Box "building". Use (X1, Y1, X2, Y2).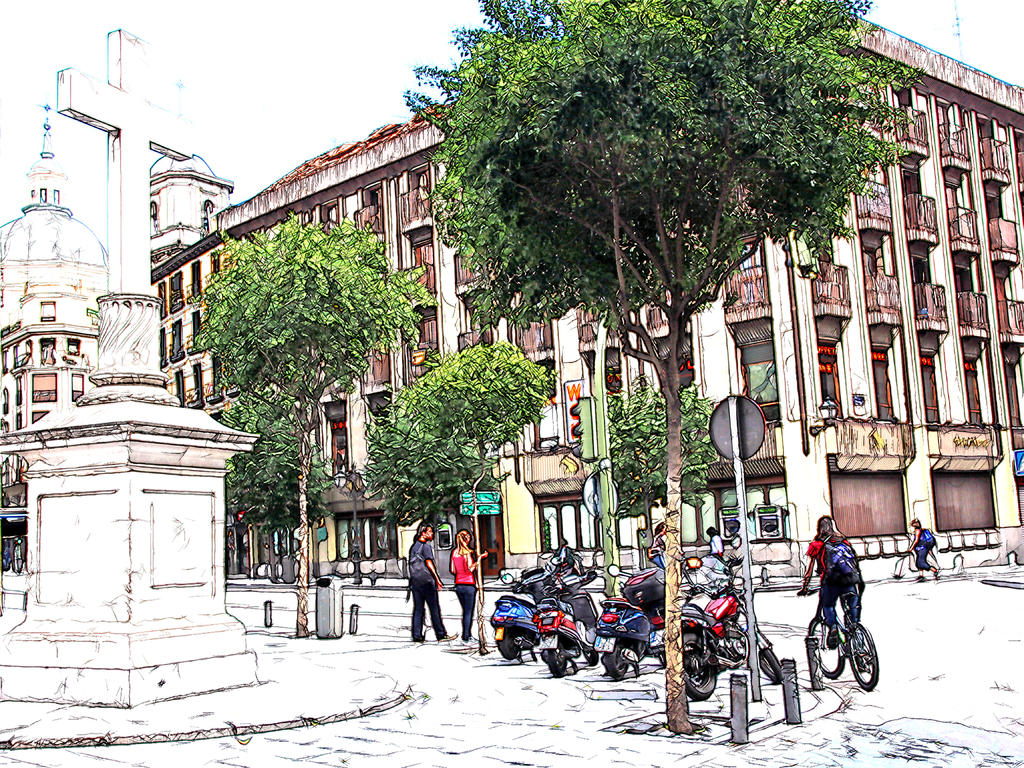
(0, 103, 108, 565).
